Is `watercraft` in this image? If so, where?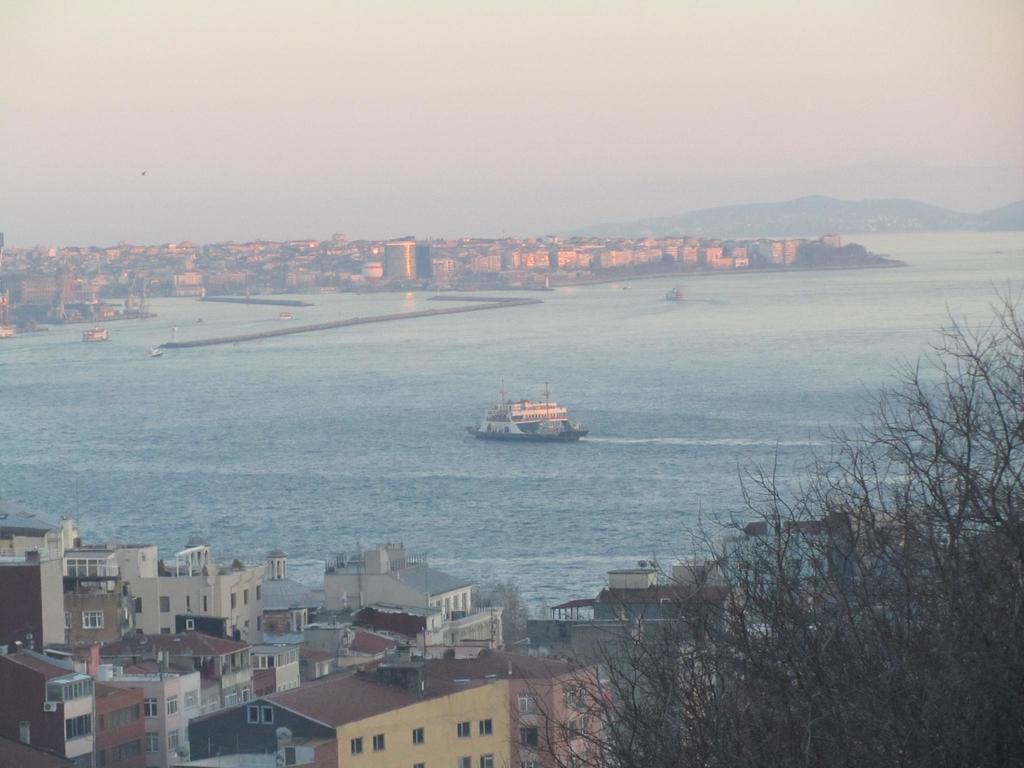
Yes, at [81,326,106,344].
